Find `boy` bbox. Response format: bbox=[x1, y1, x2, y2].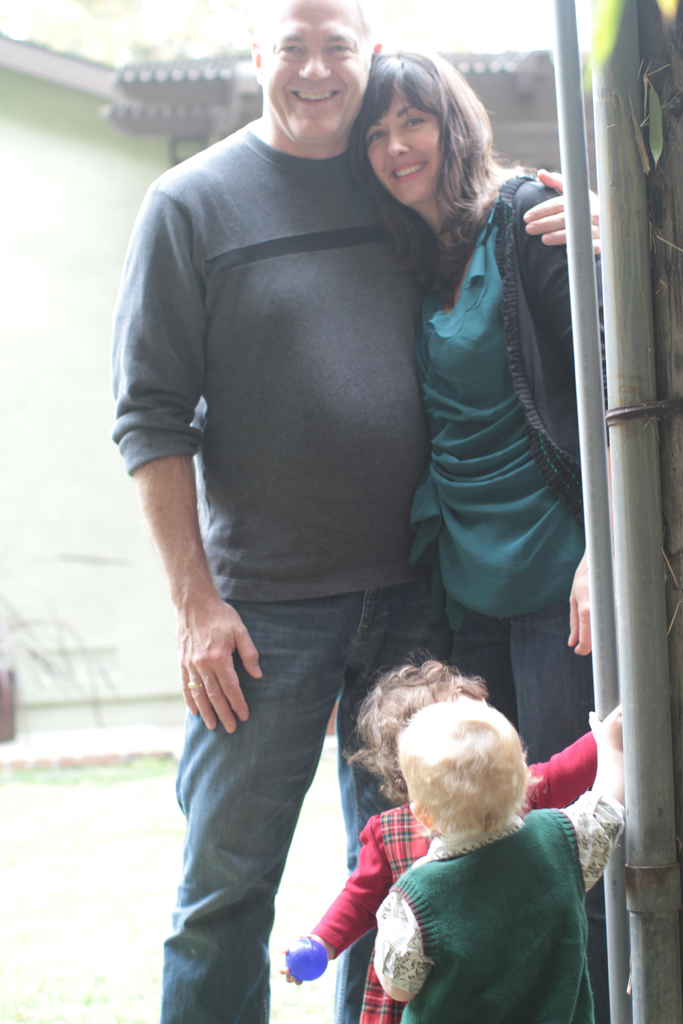
bbox=[377, 690, 630, 1019].
